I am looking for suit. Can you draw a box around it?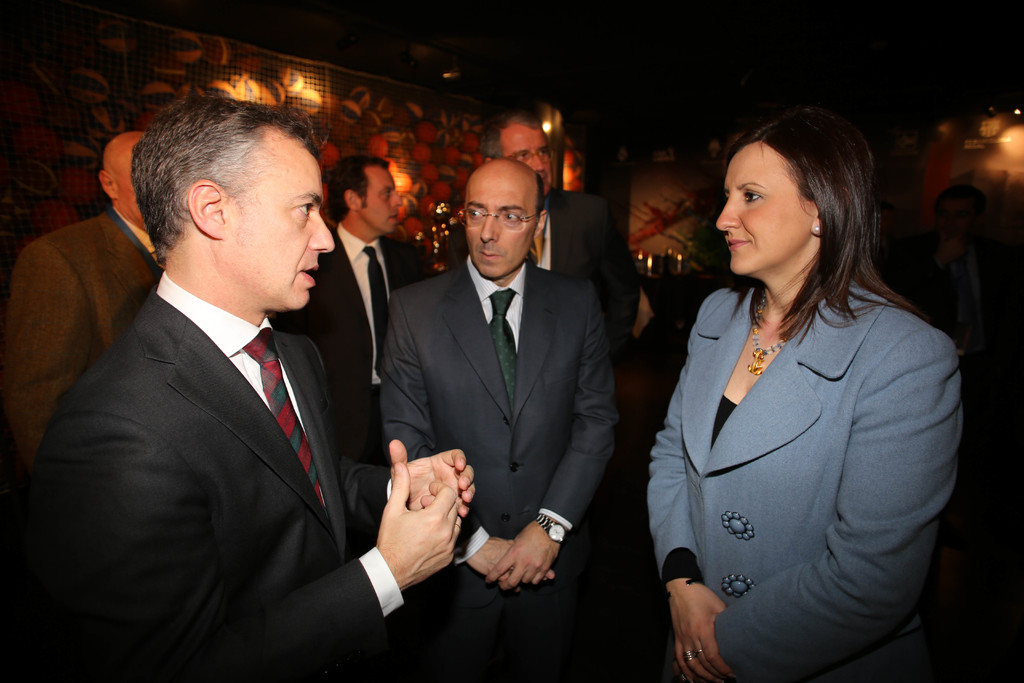
Sure, the bounding box is (left=0, top=209, right=159, bottom=514).
